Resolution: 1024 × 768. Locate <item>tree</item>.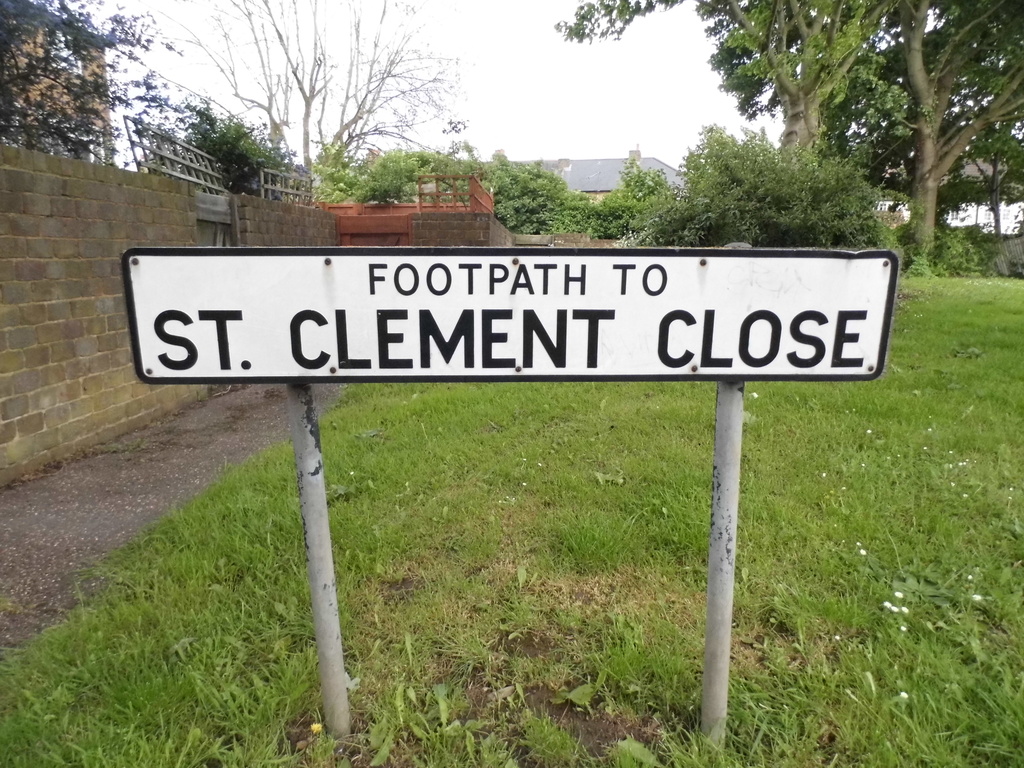
<box>552,0,1018,268</box>.
